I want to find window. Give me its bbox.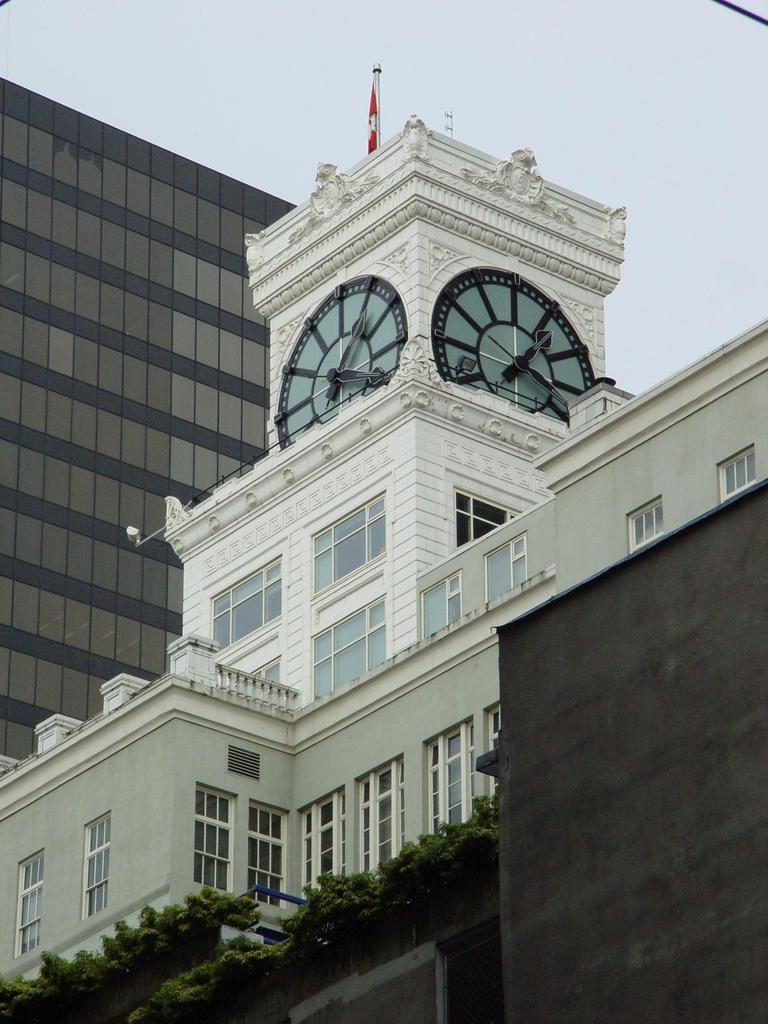
left=485, top=531, right=536, bottom=601.
